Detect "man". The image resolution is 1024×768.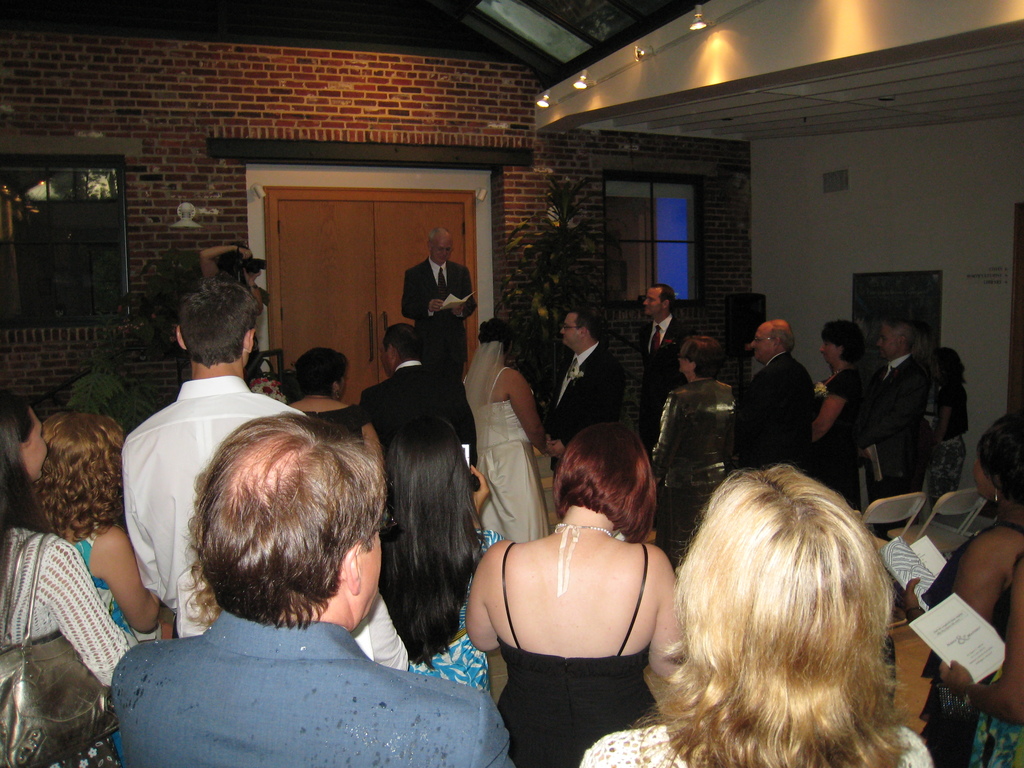
pyautogui.locateOnScreen(637, 283, 697, 448).
